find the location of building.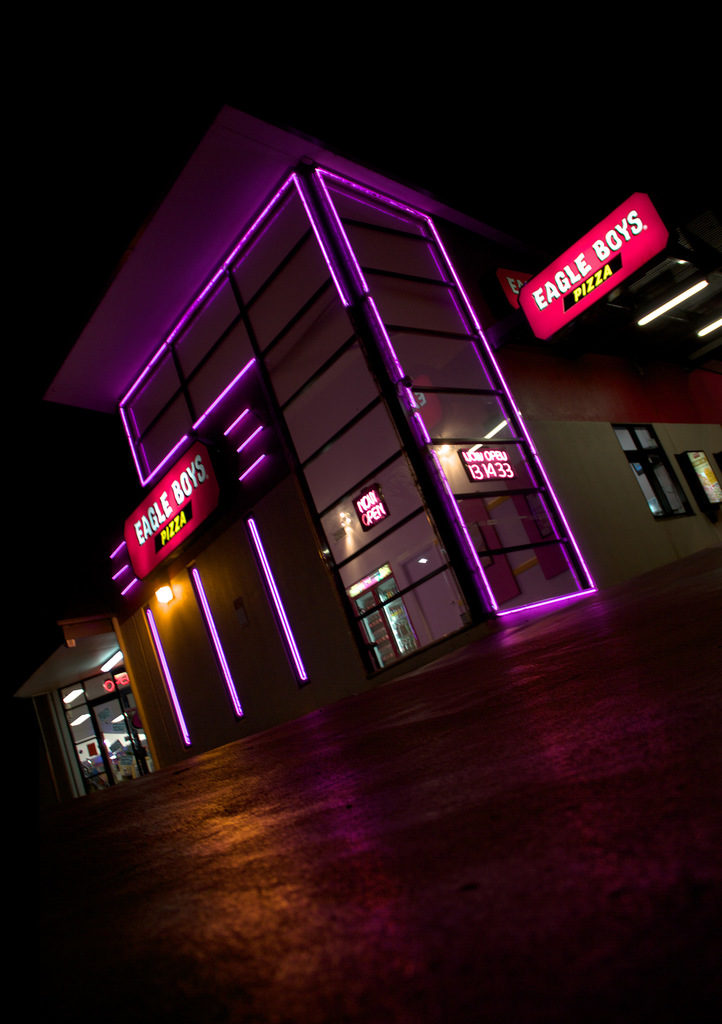
Location: l=10, t=622, r=157, b=797.
